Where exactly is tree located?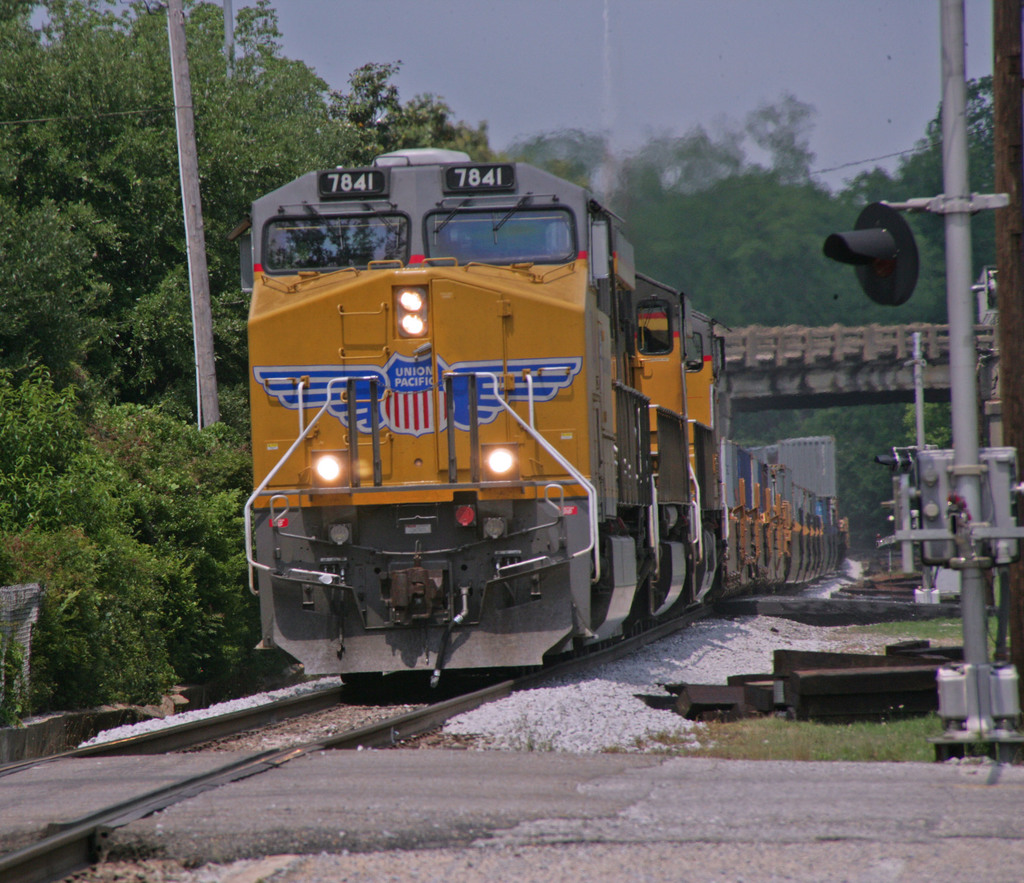
Its bounding box is locate(611, 93, 831, 314).
